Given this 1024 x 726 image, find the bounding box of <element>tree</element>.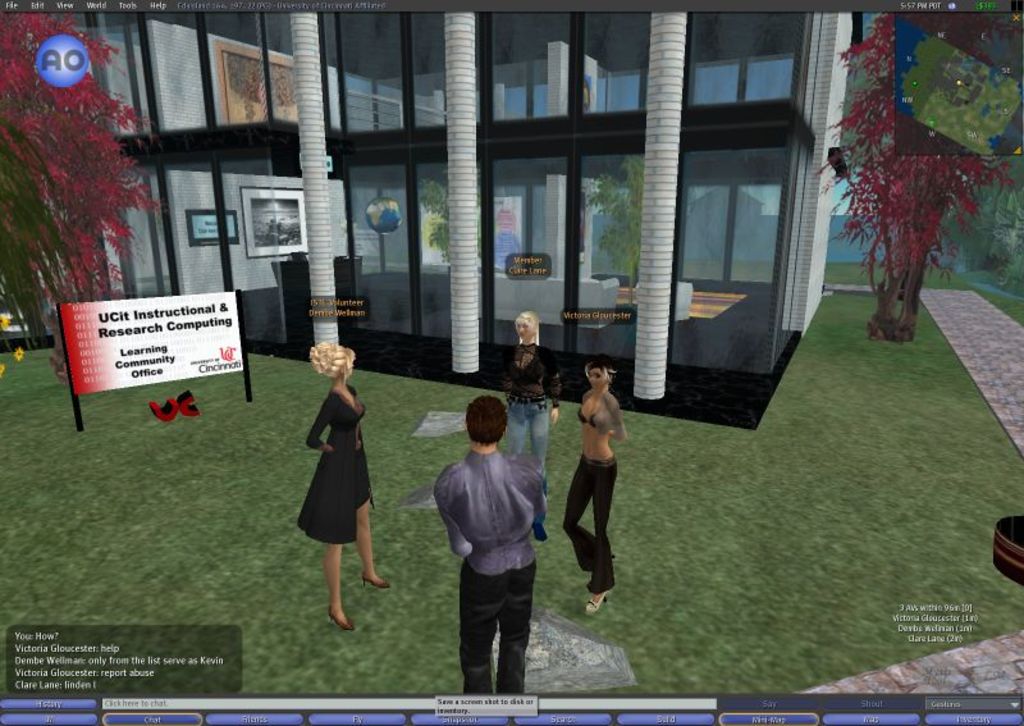
crop(6, 0, 154, 376).
